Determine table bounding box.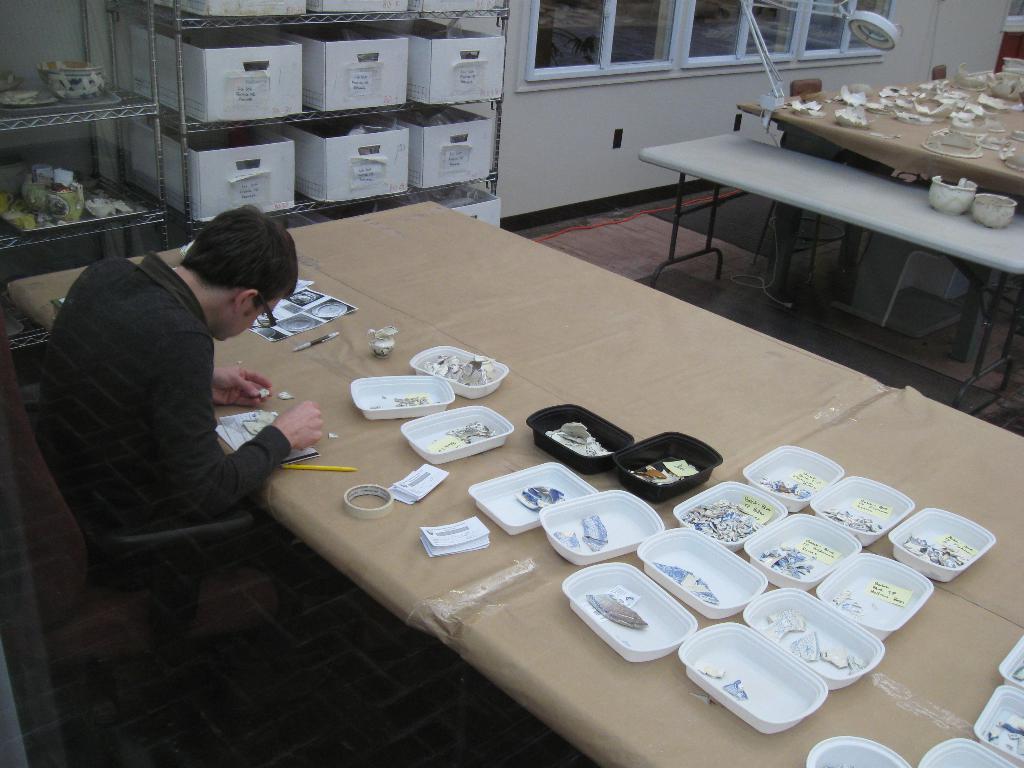
Determined: x1=739, y1=72, x2=1023, y2=199.
